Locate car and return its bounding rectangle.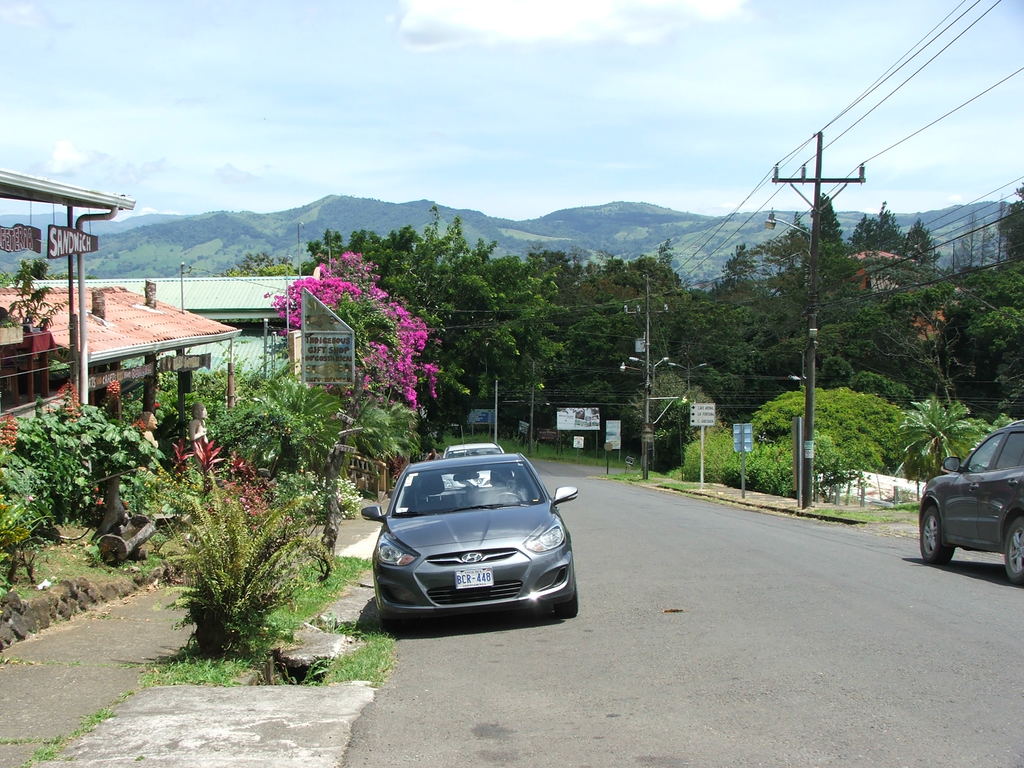
(x1=439, y1=442, x2=502, y2=458).
